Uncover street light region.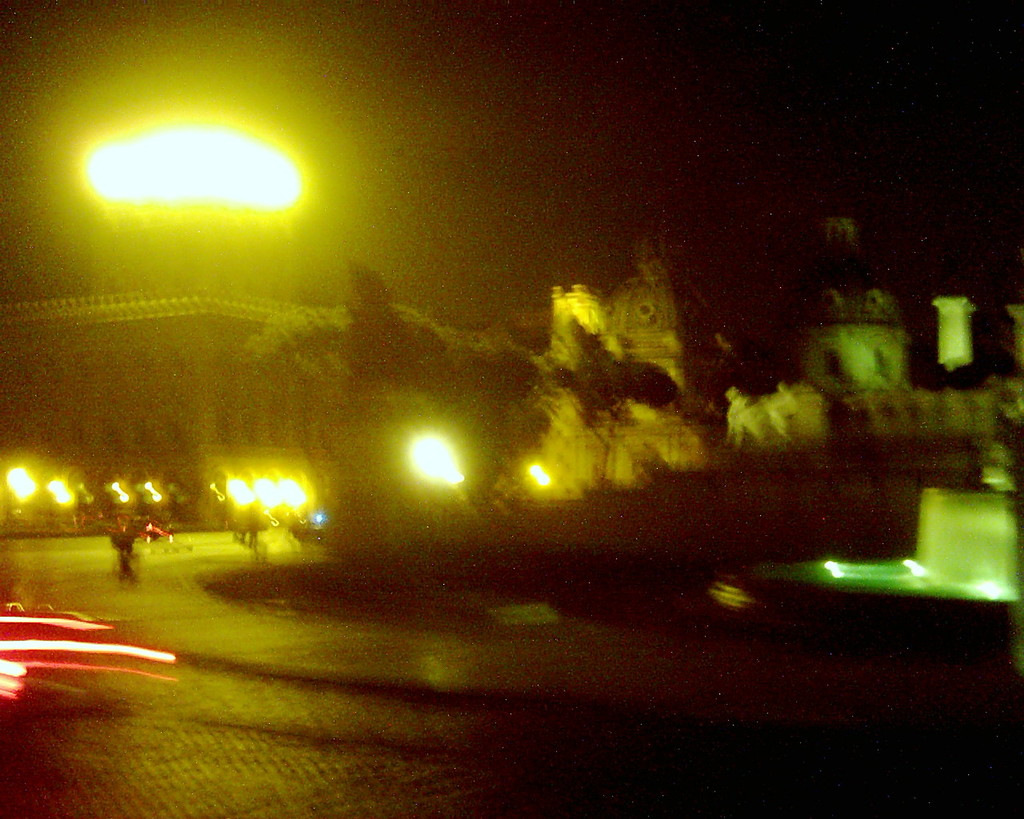
Uncovered: left=408, top=431, right=457, bottom=548.
